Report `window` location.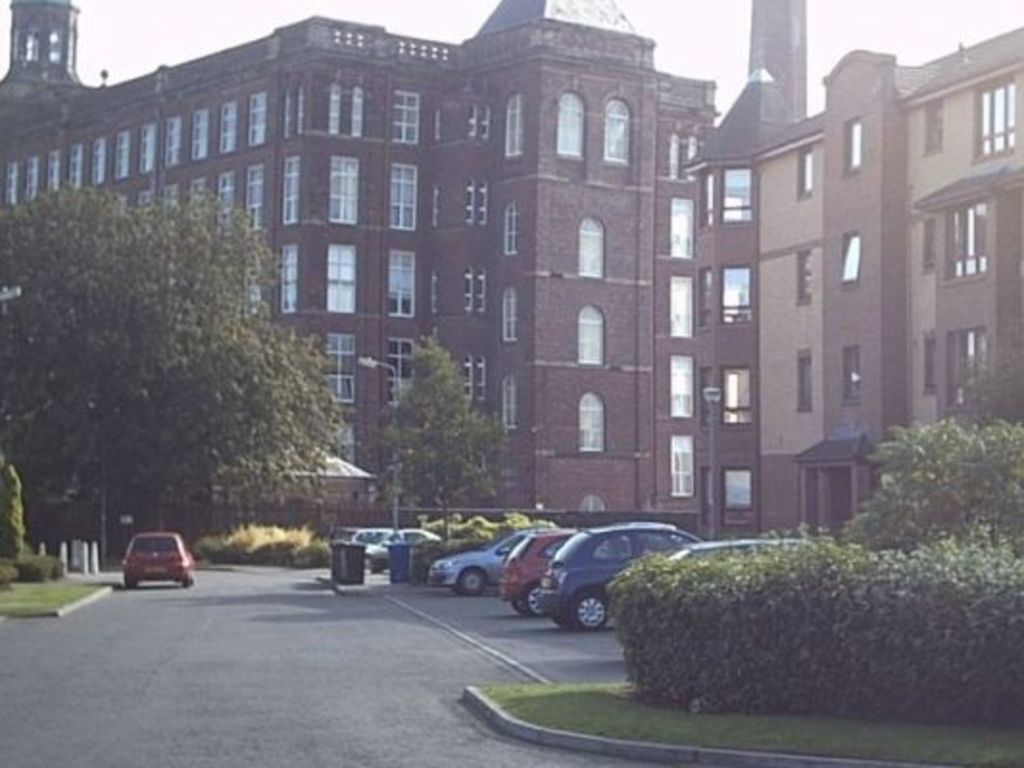
Report: [329,240,355,315].
